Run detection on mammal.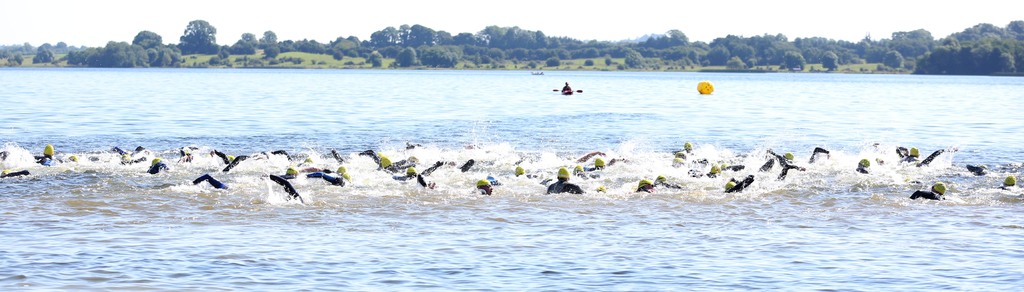
Result: crop(560, 81, 572, 92).
